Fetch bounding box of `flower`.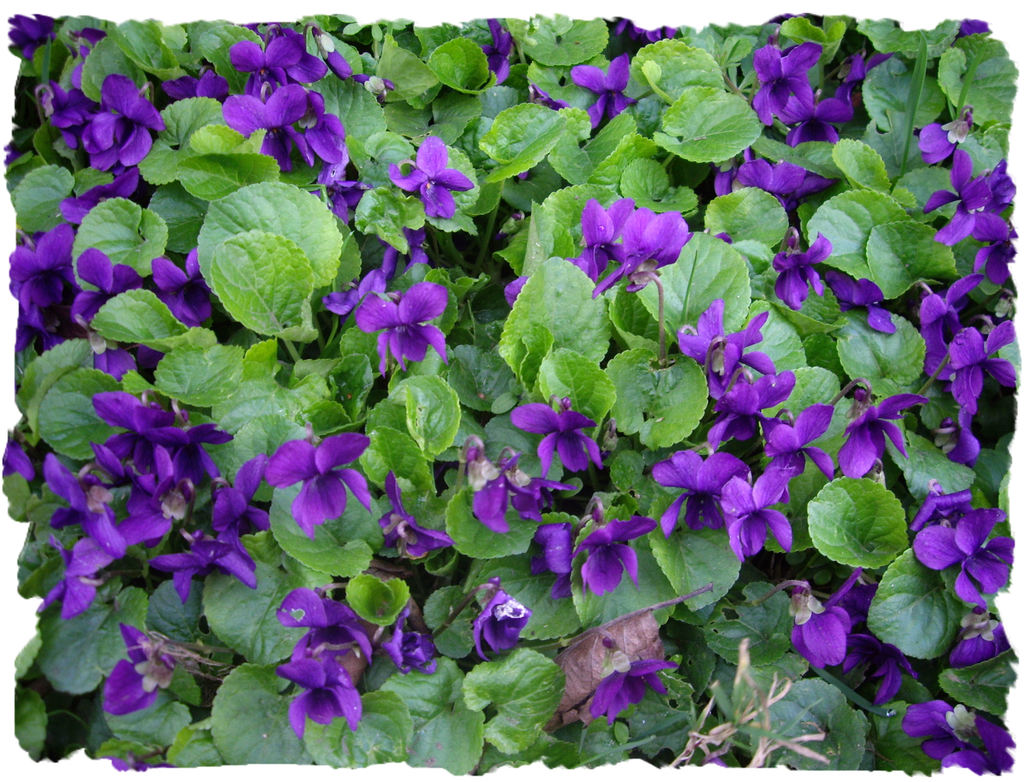
Bbox: {"left": 650, "top": 449, "right": 752, "bottom": 539}.
